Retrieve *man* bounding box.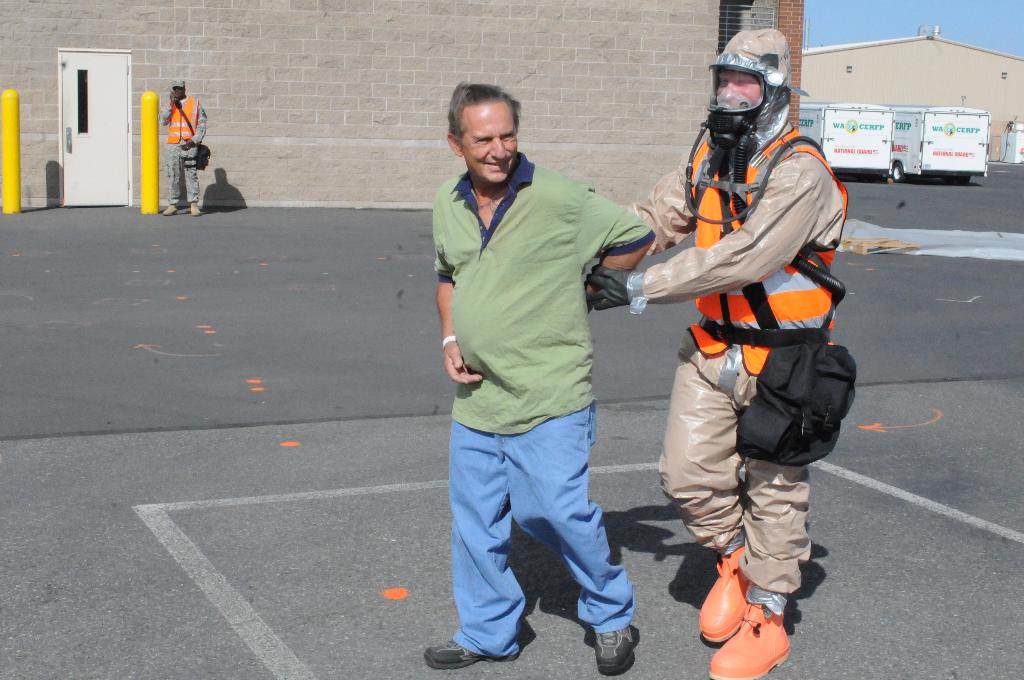
Bounding box: x1=427 y1=42 x2=662 y2=679.
